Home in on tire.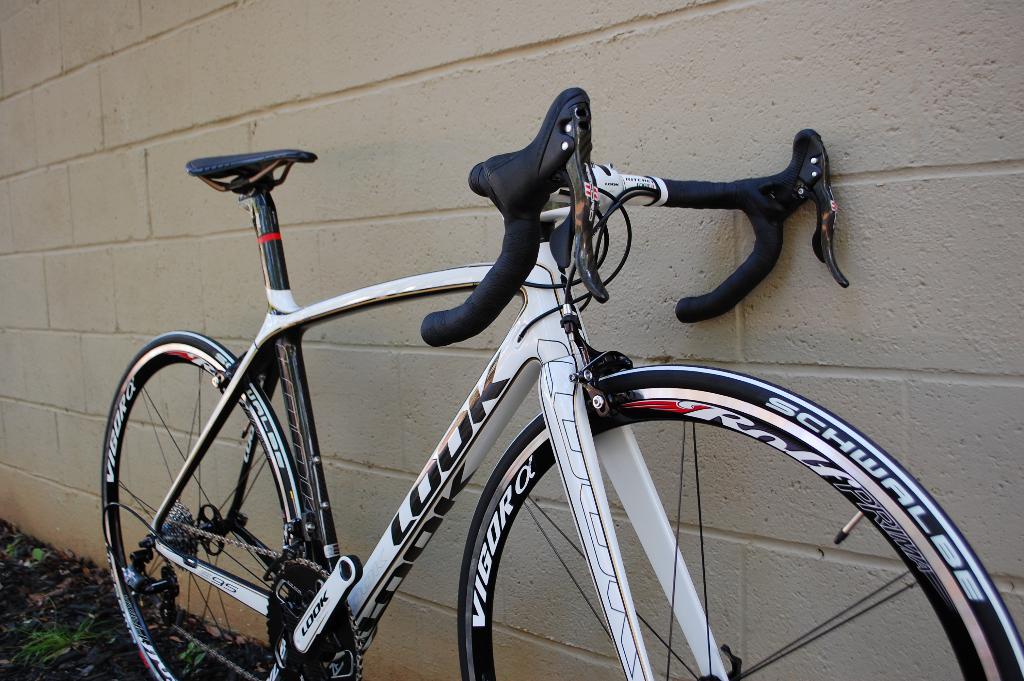
Homed in at region(107, 320, 339, 662).
